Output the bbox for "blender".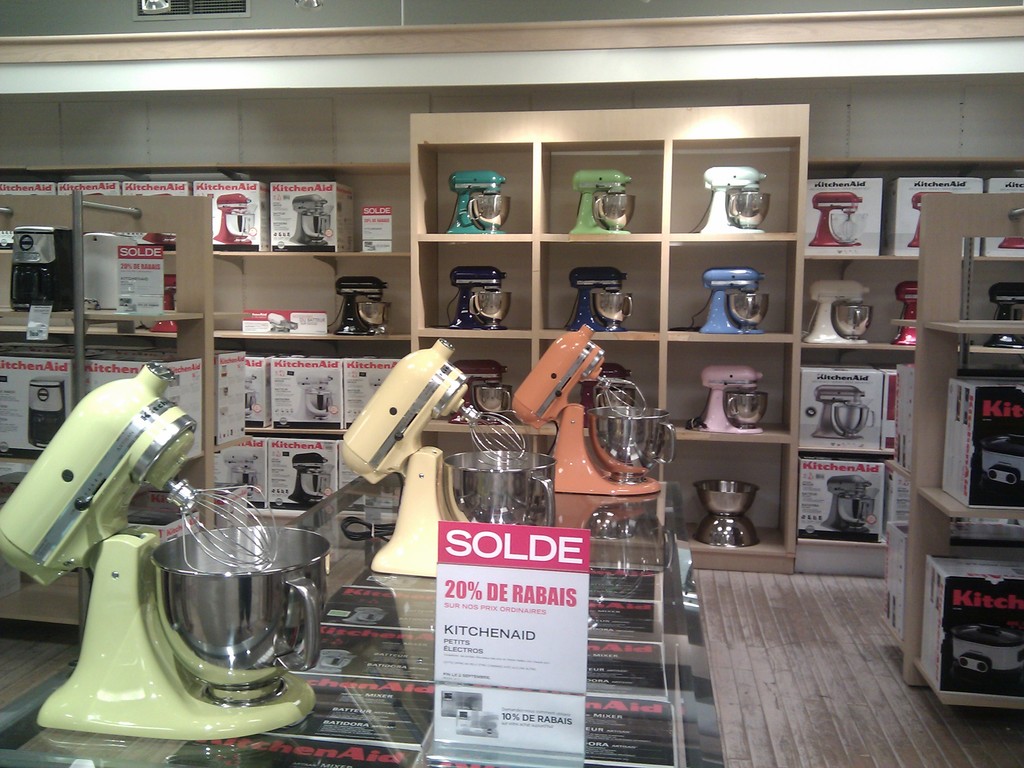
982,277,1023,356.
